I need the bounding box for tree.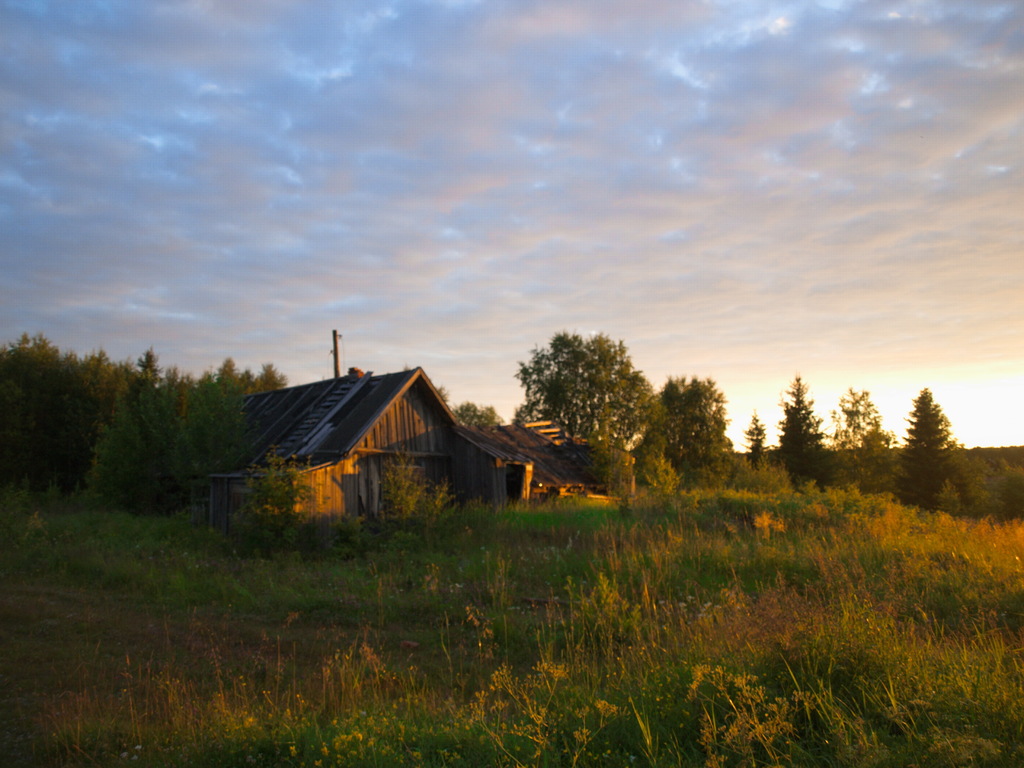
Here it is: (x1=826, y1=387, x2=887, y2=506).
